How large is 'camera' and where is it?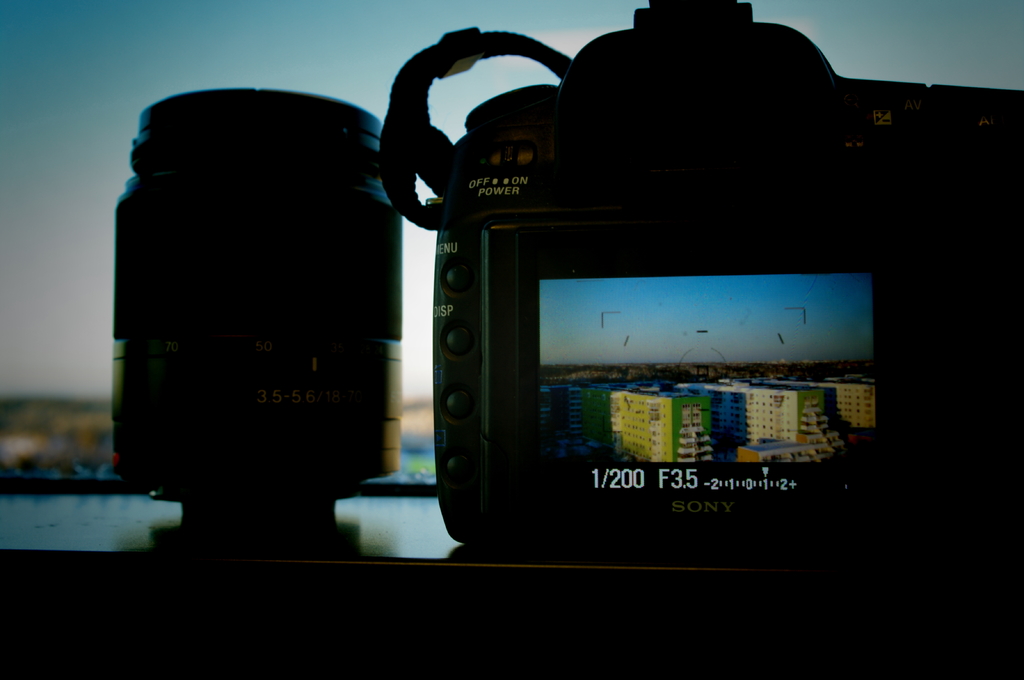
Bounding box: select_region(107, 88, 403, 512).
